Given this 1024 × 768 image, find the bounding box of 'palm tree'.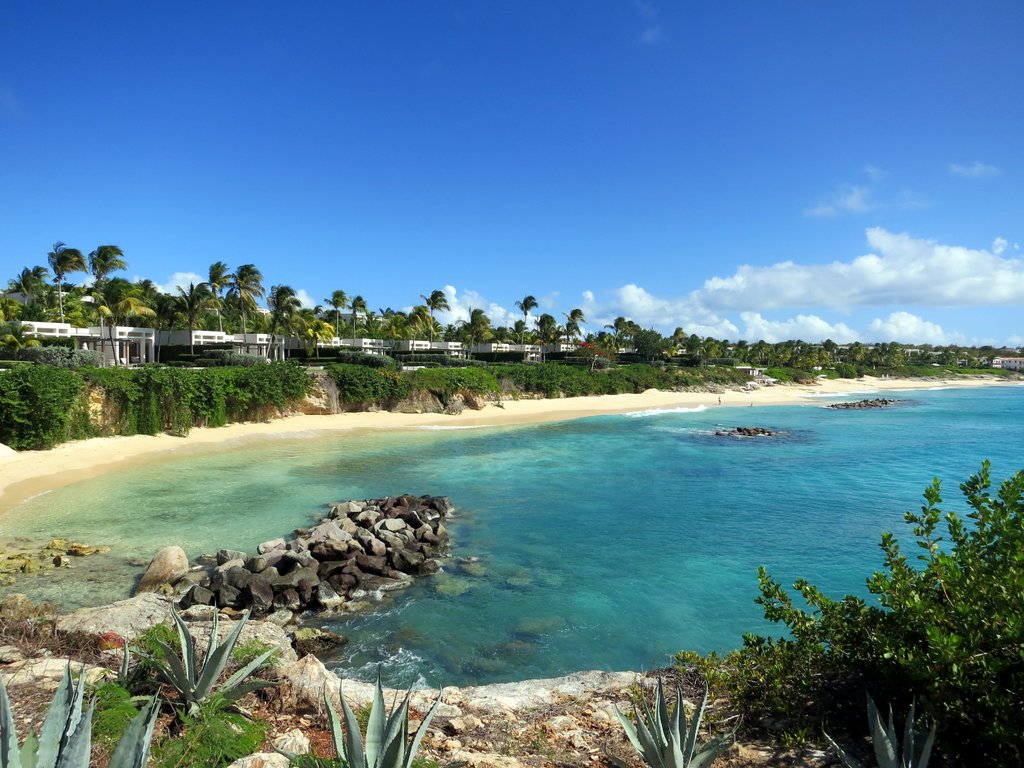
{"x1": 536, "y1": 310, "x2": 558, "y2": 344}.
